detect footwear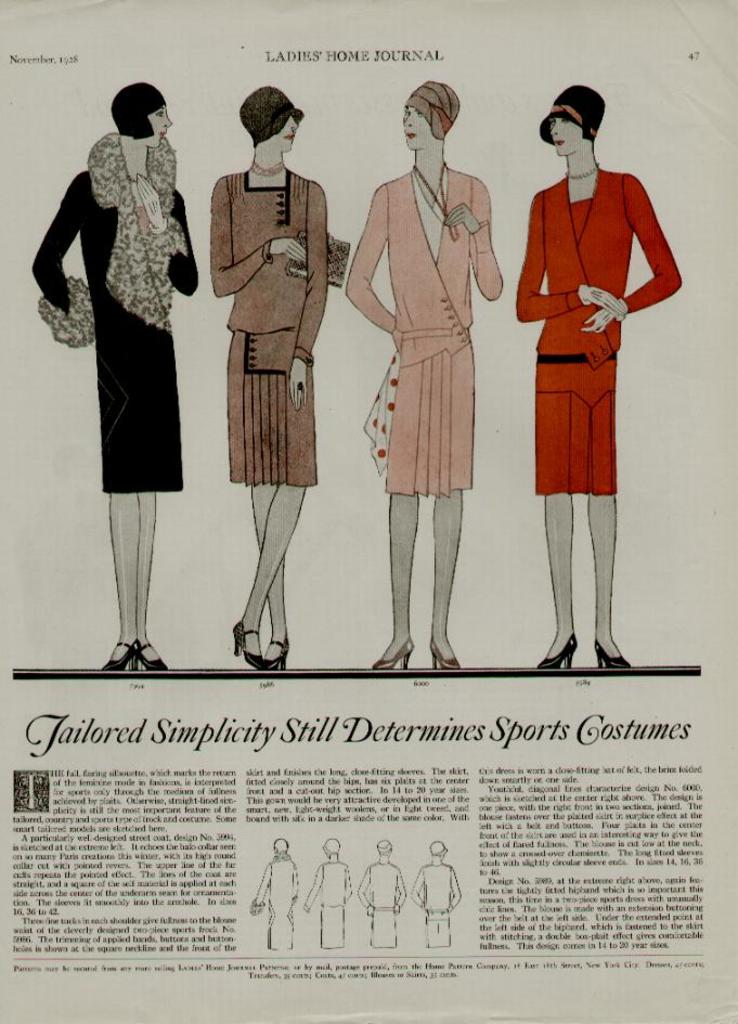
<region>426, 636, 462, 667</region>
